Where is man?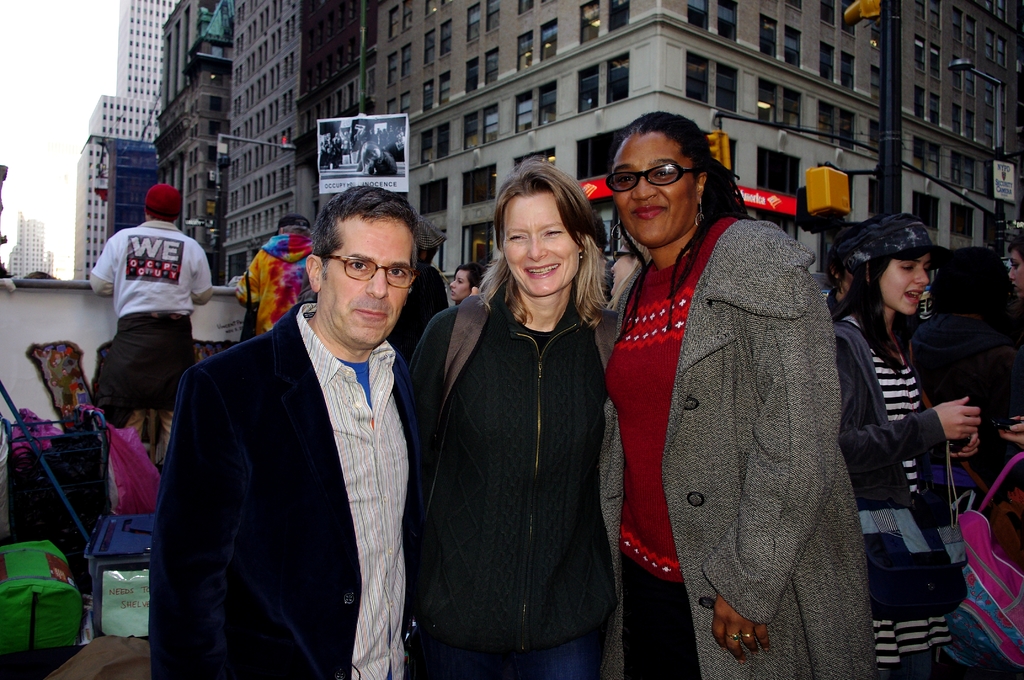
detection(155, 184, 450, 667).
